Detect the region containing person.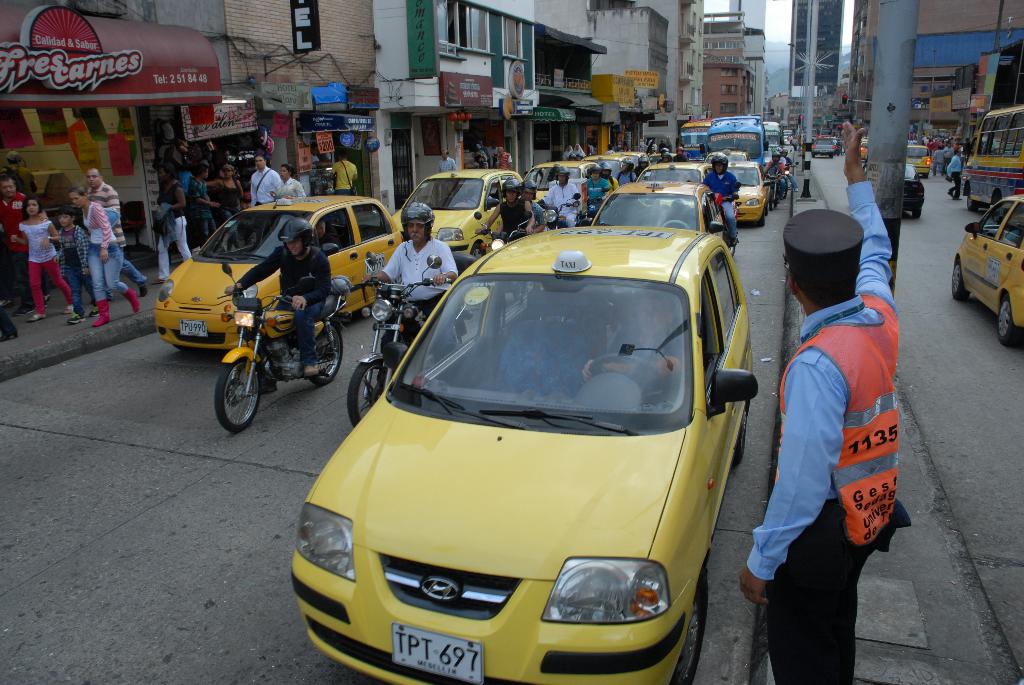
[187, 161, 221, 242].
